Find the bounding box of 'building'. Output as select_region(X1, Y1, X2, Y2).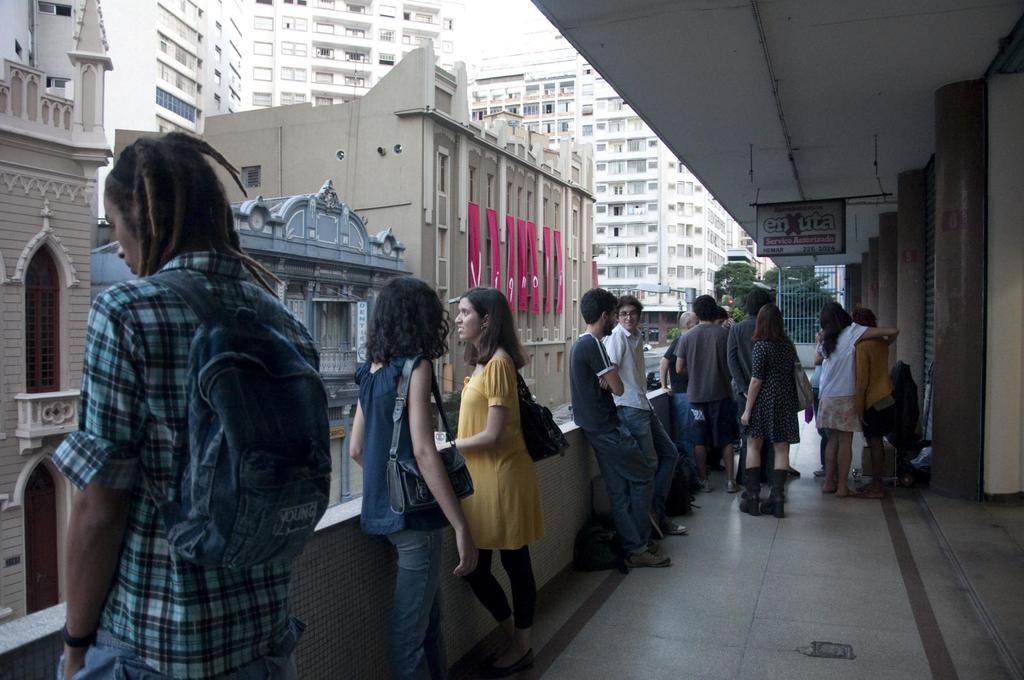
select_region(104, 0, 765, 322).
